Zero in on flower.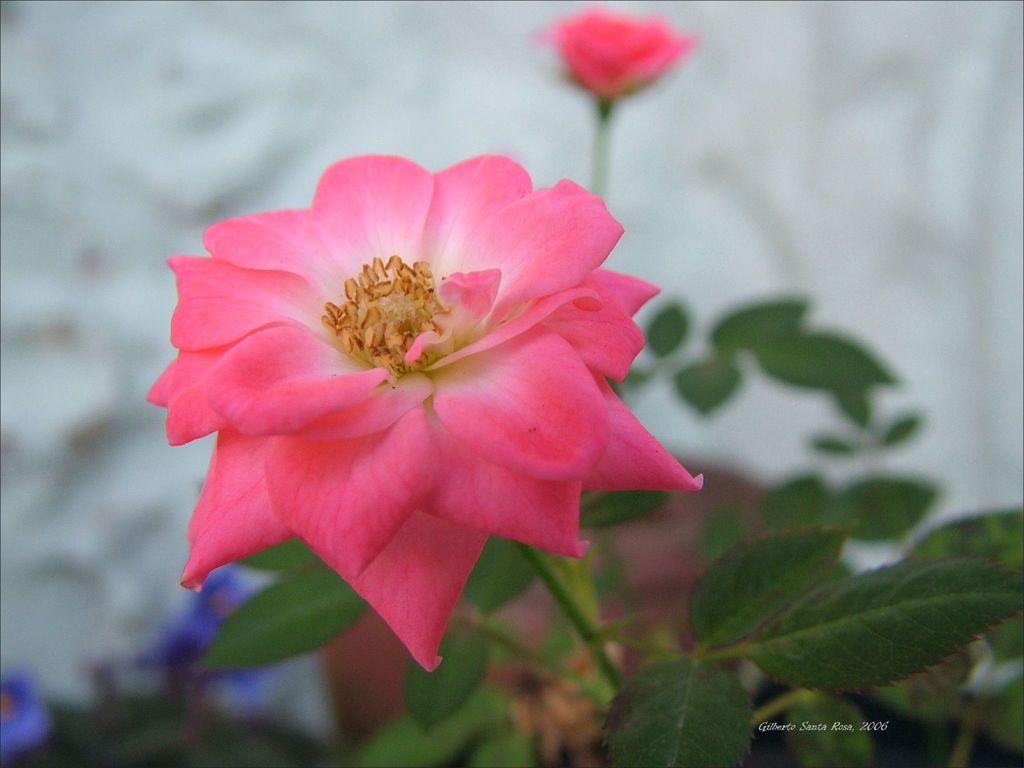
Zeroed in: {"left": 157, "top": 155, "right": 663, "bottom": 654}.
